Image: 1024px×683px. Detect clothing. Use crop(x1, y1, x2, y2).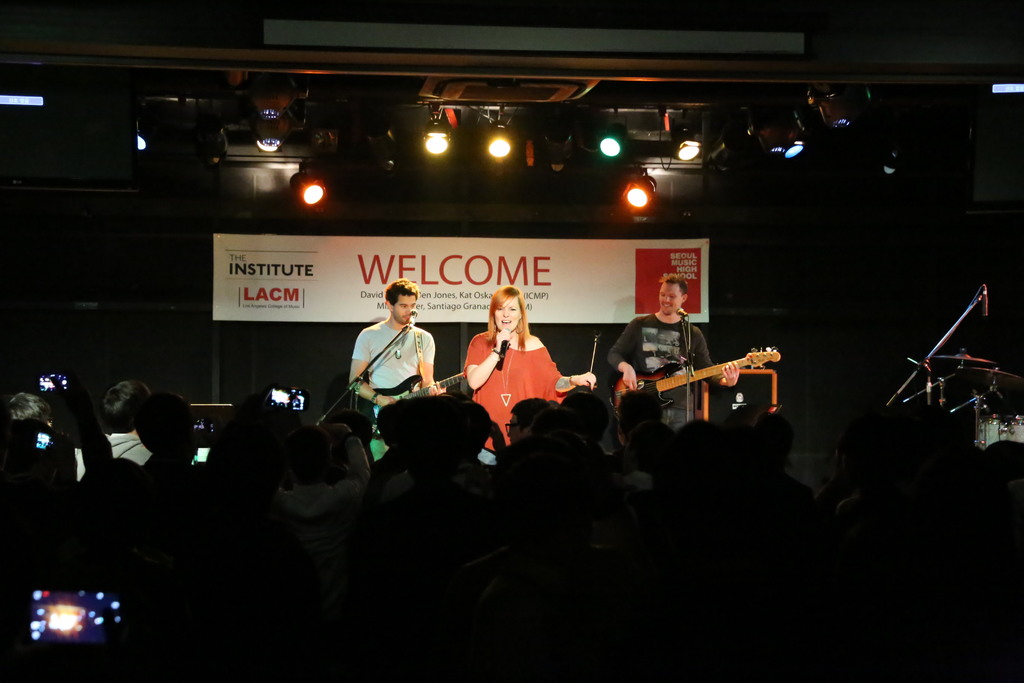
crop(609, 317, 719, 429).
